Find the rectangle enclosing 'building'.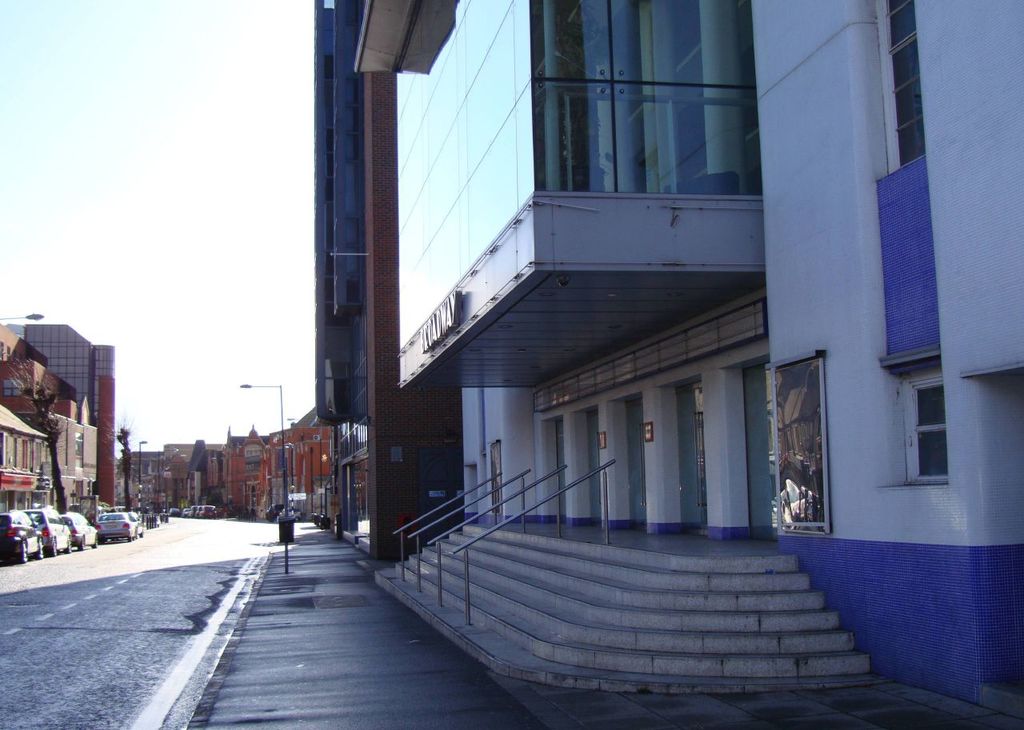
{"x1": 0, "y1": 2, "x2": 1023, "y2": 723}.
